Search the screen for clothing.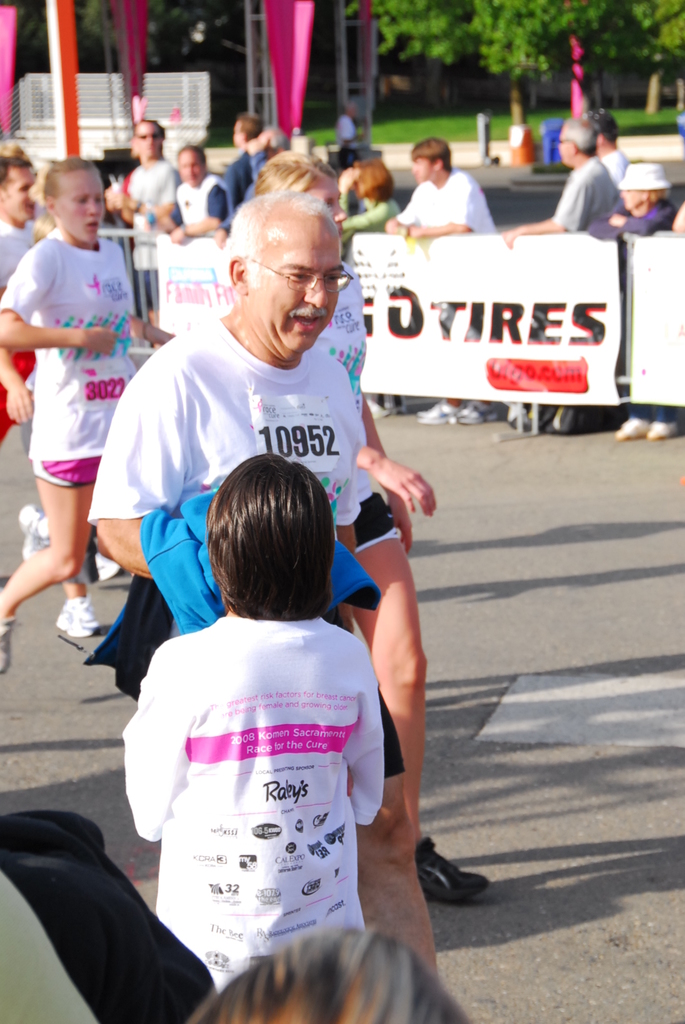
Found at (87,299,400,692).
